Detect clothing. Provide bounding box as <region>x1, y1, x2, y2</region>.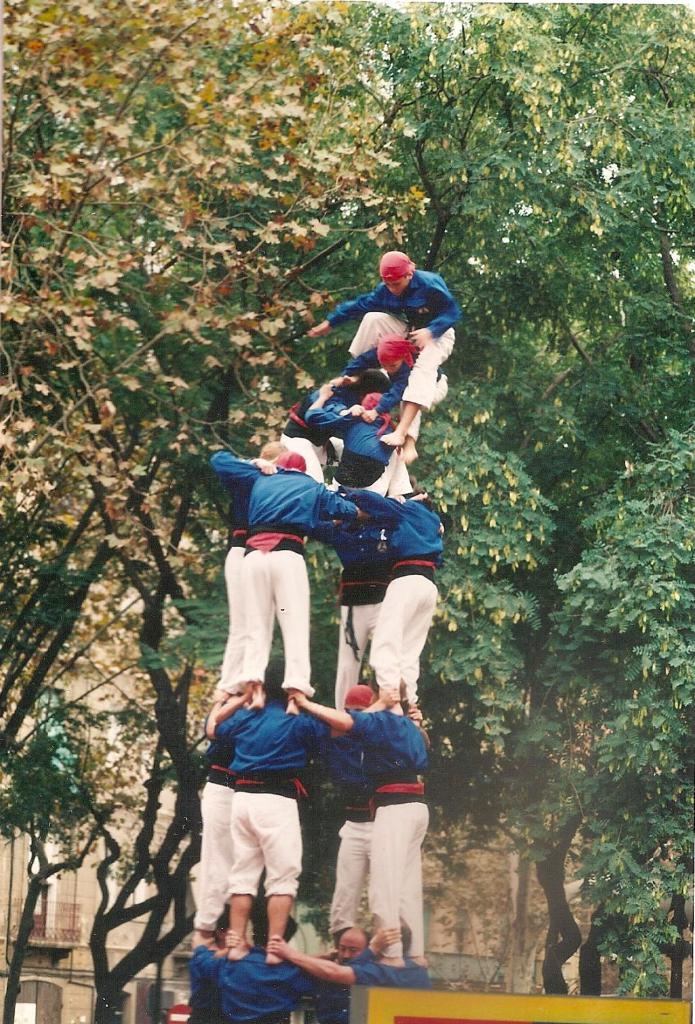
<region>276, 390, 351, 478</region>.
